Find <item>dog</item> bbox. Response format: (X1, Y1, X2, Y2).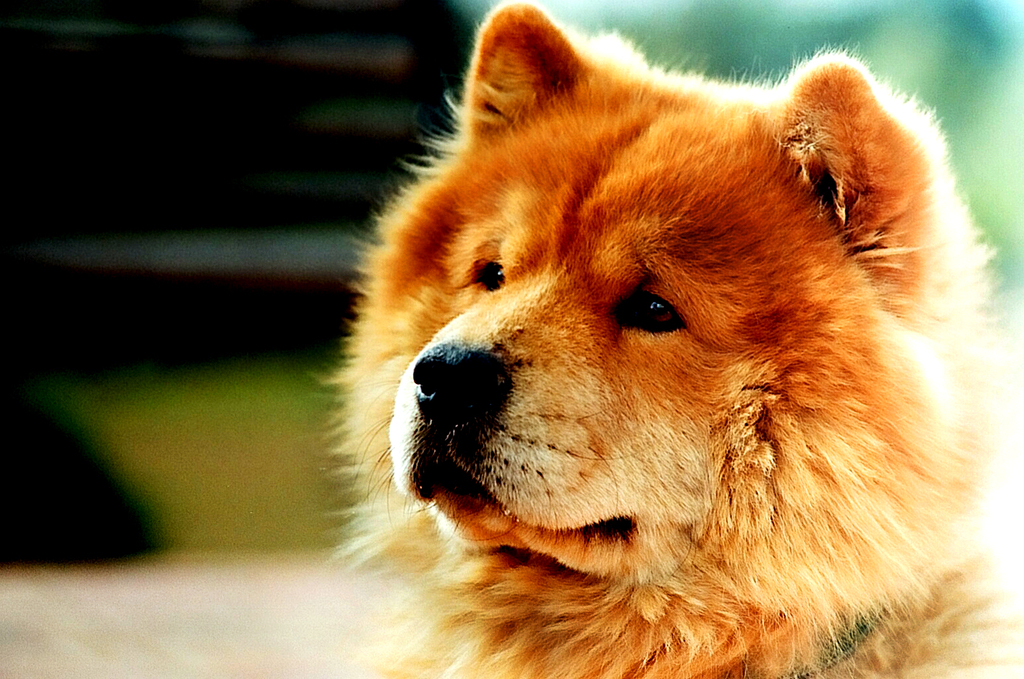
(309, 0, 1023, 678).
